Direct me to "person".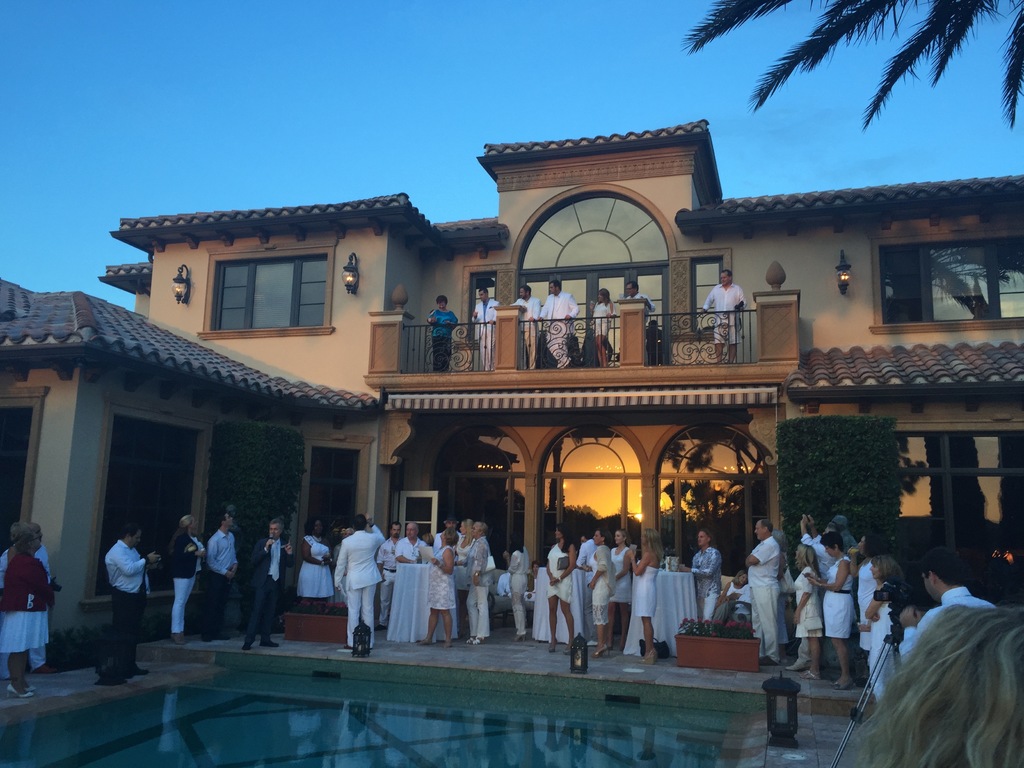
Direction: <region>164, 507, 208, 637</region>.
